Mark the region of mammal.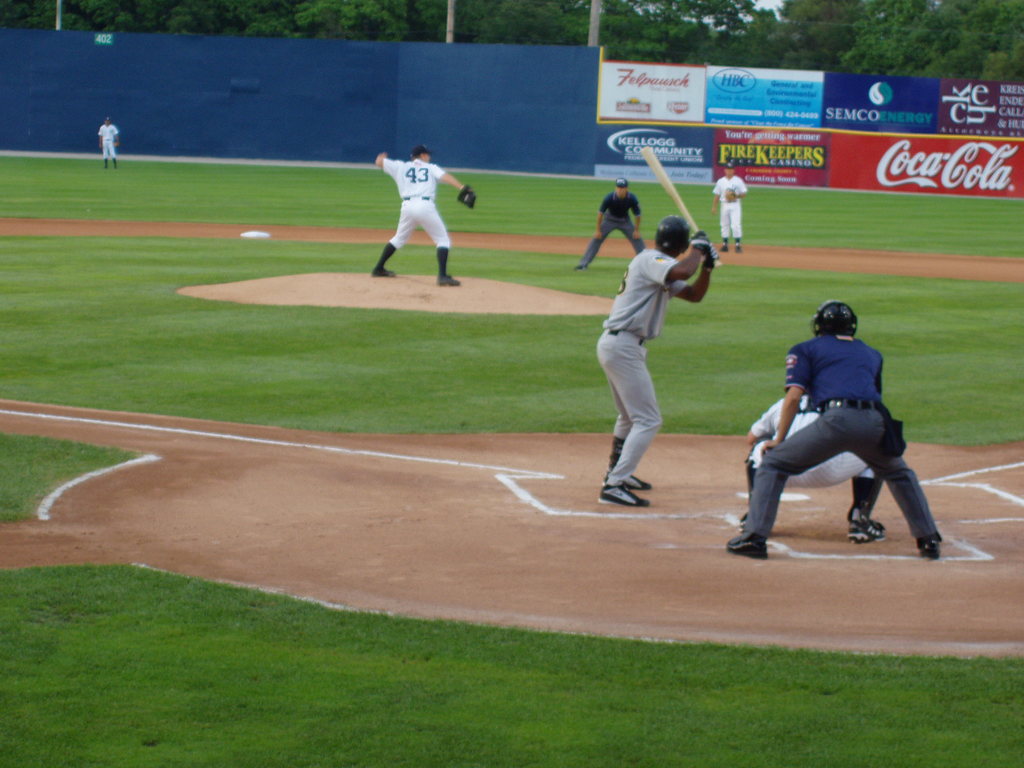
Region: crop(575, 179, 646, 271).
